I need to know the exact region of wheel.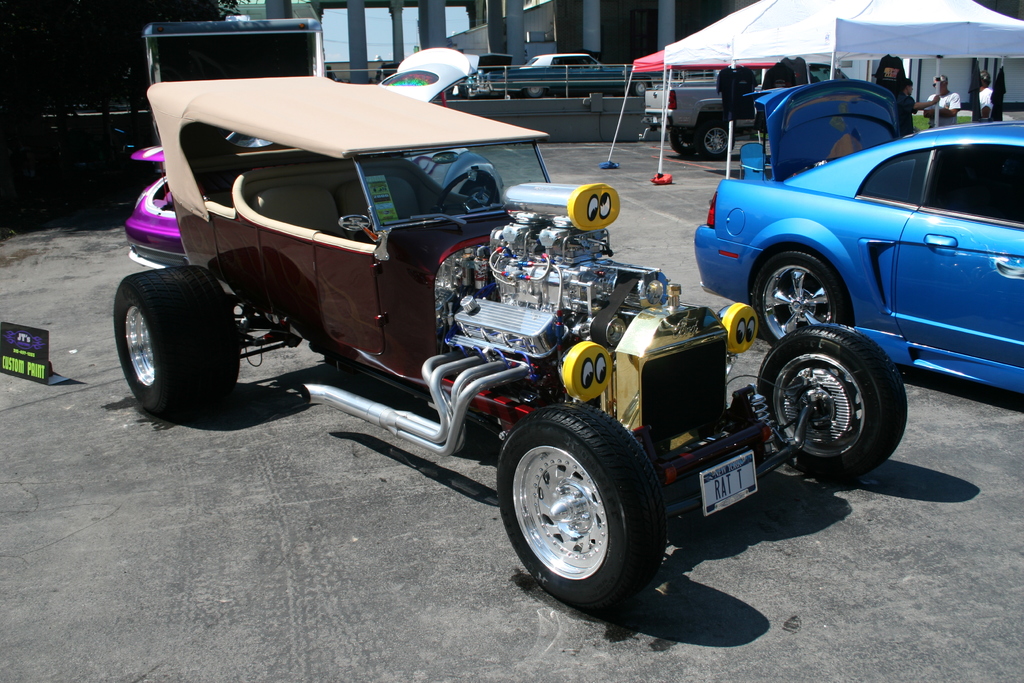
Region: l=672, t=130, r=687, b=158.
